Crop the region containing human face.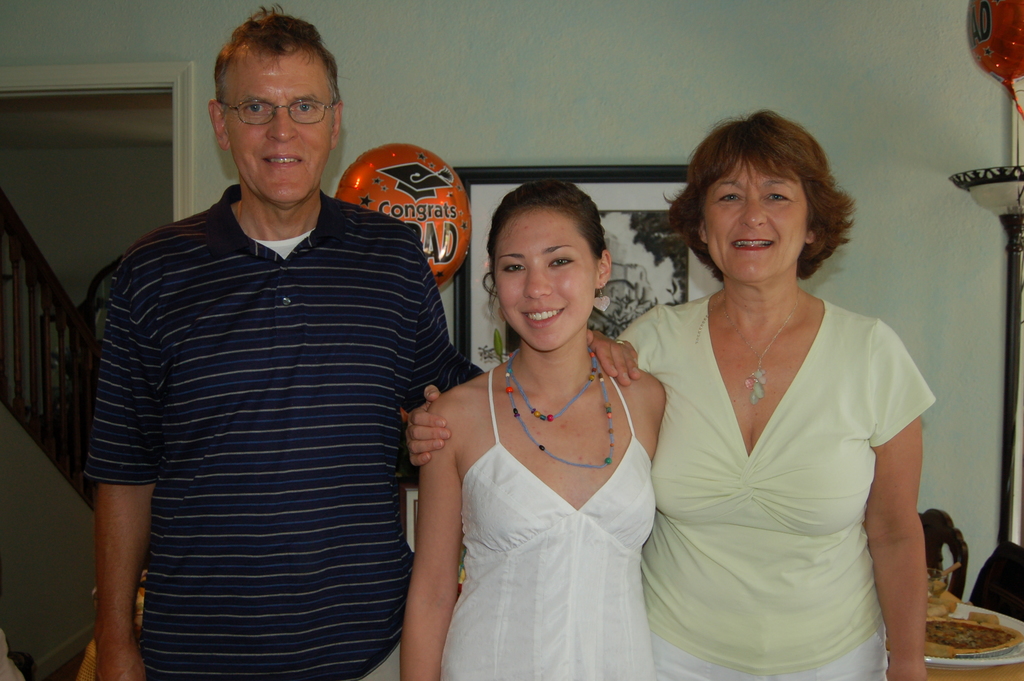
Crop region: [x1=701, y1=147, x2=809, y2=286].
